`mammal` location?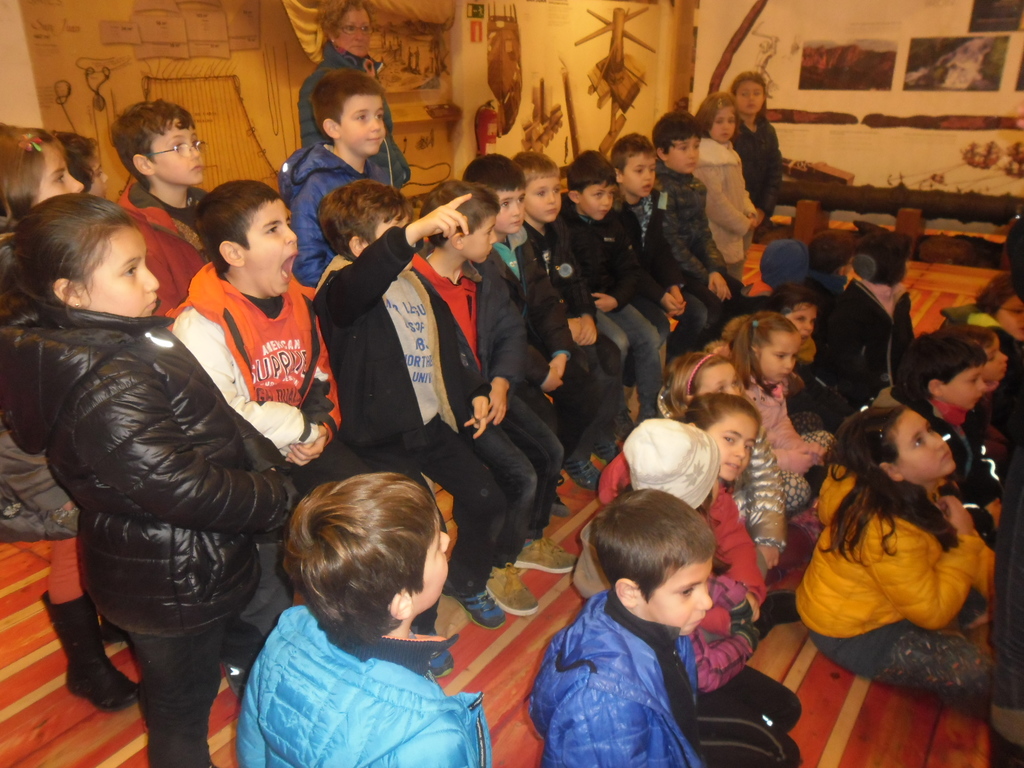
(156,175,344,700)
